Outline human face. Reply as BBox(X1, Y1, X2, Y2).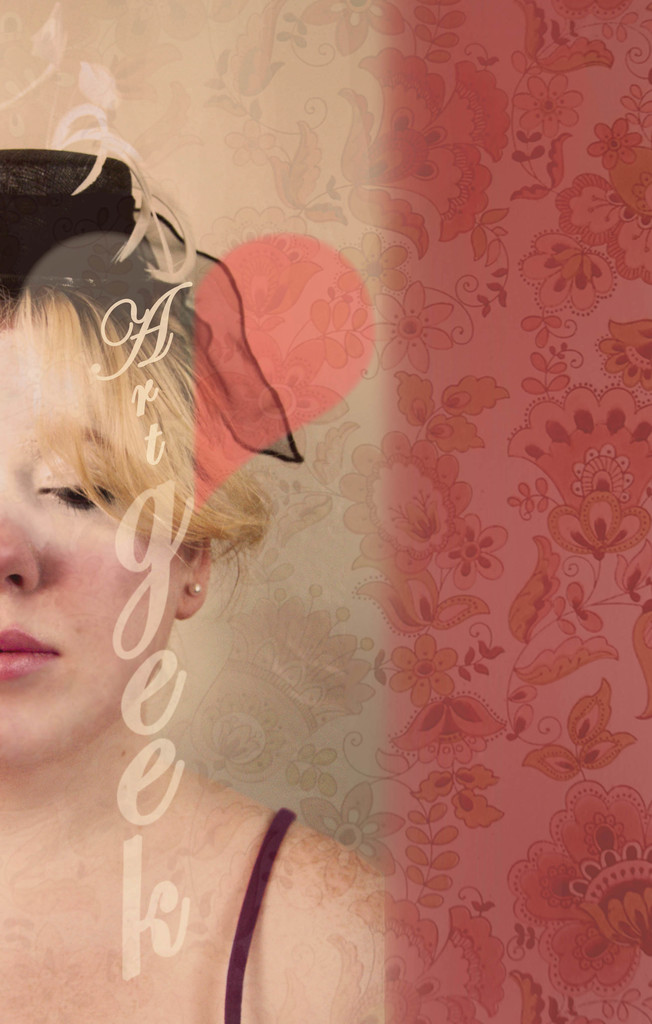
BBox(0, 284, 182, 760).
